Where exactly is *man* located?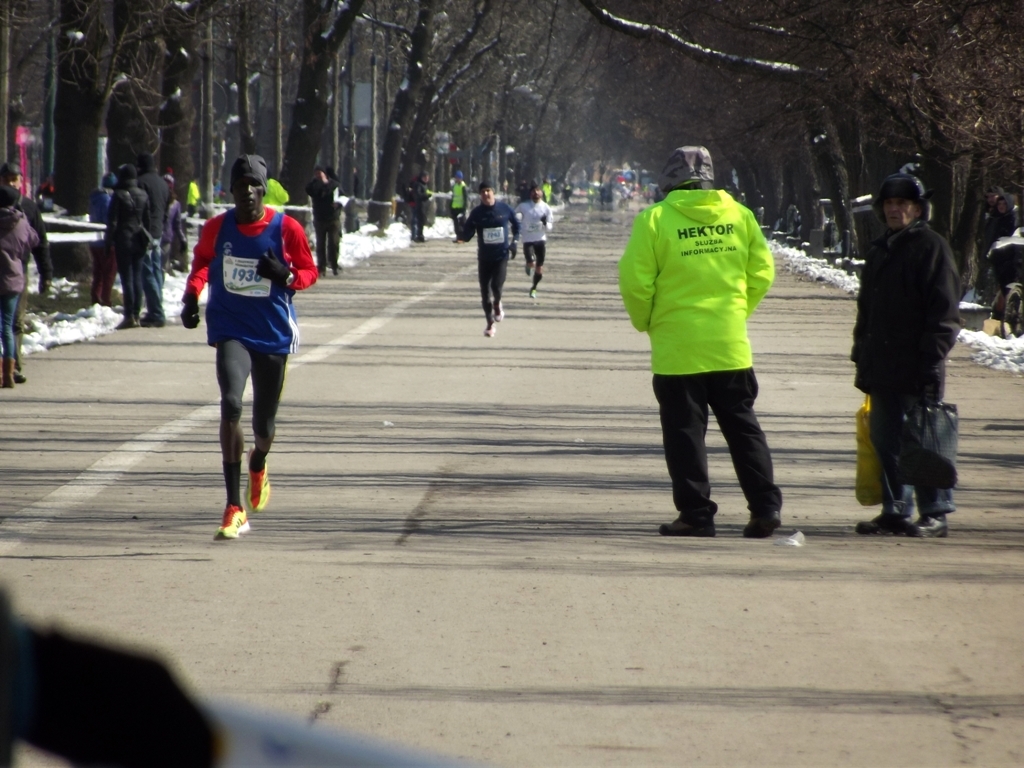
Its bounding box is <region>0, 162, 54, 377</region>.
